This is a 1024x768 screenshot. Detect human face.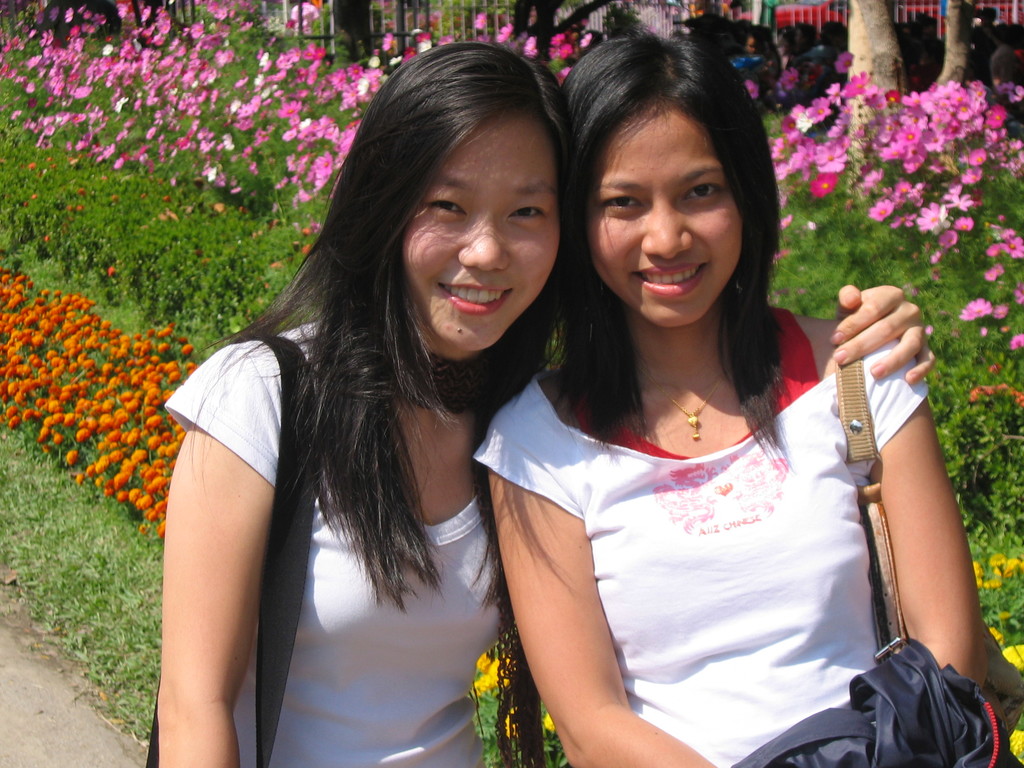
BBox(403, 114, 562, 345).
